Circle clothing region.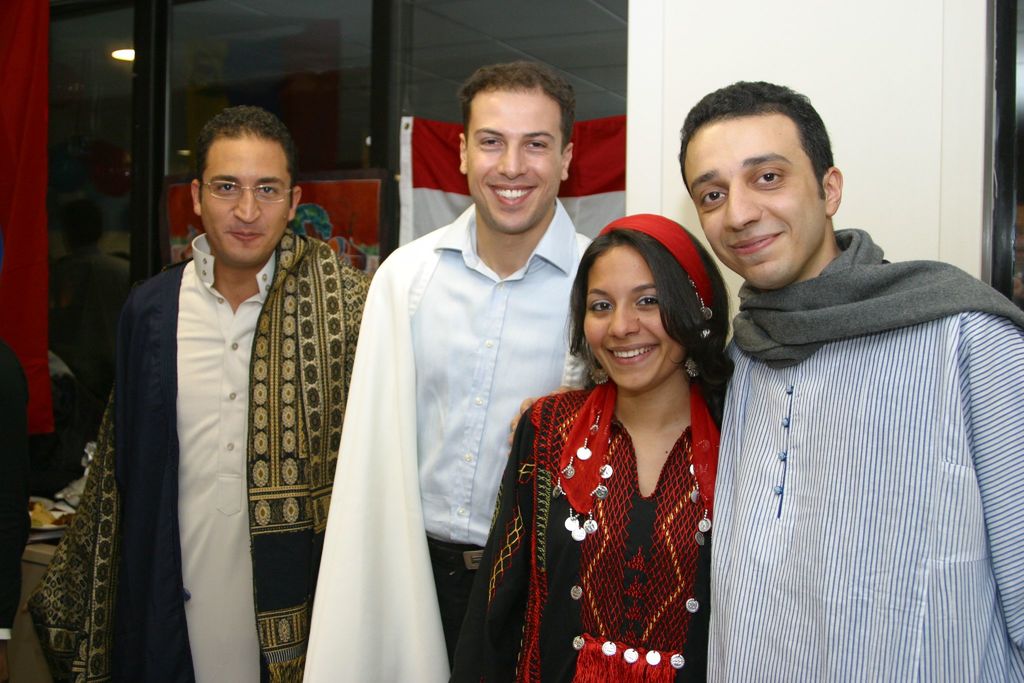
Region: region(691, 167, 1009, 677).
